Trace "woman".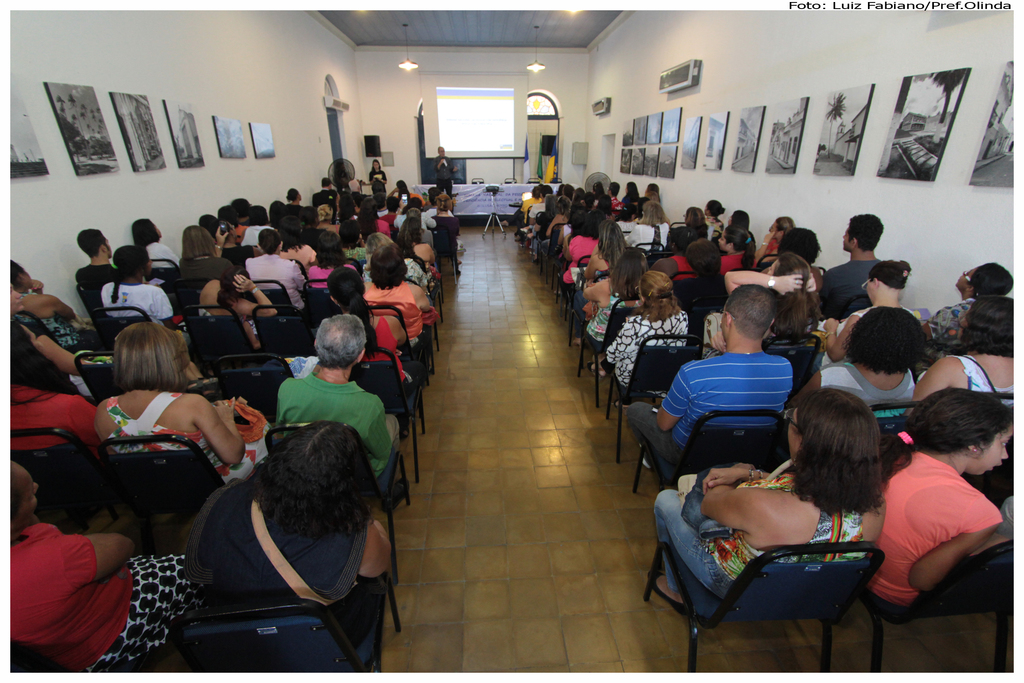
Traced to (11, 283, 102, 374).
